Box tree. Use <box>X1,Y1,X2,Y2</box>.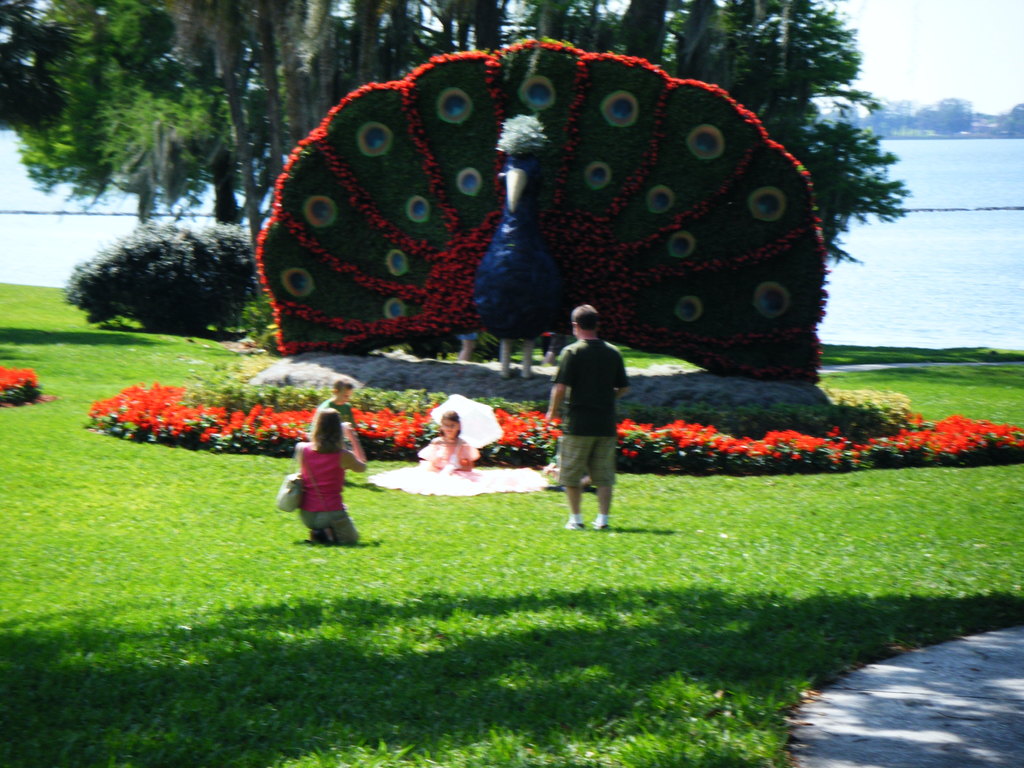
<box>74,221,264,332</box>.
